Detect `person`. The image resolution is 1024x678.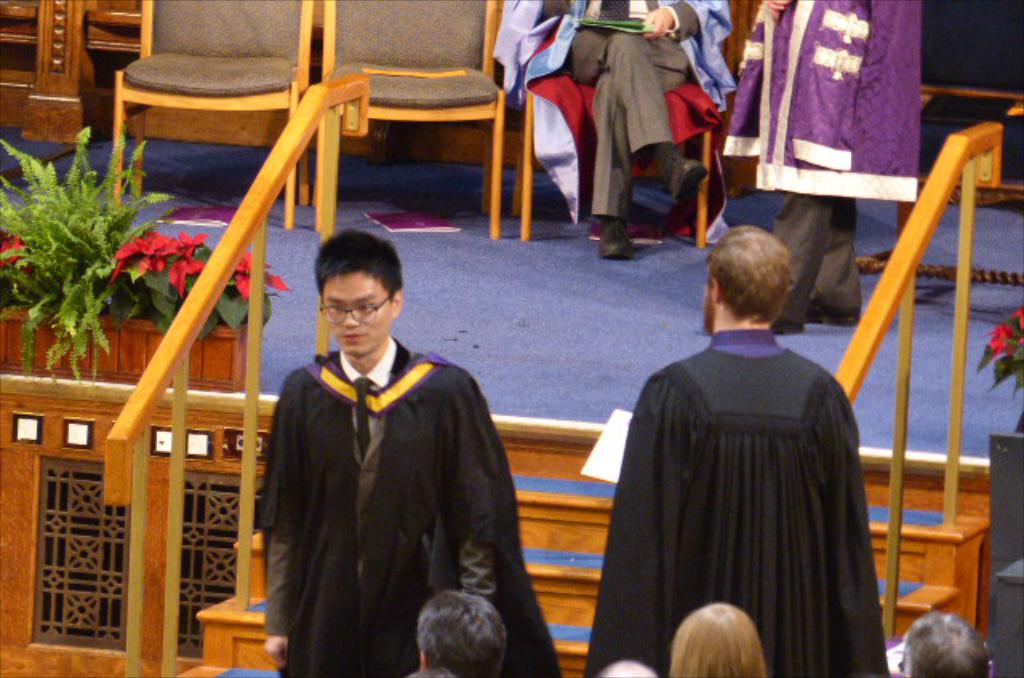
{"x1": 416, "y1": 592, "x2": 518, "y2": 676}.
